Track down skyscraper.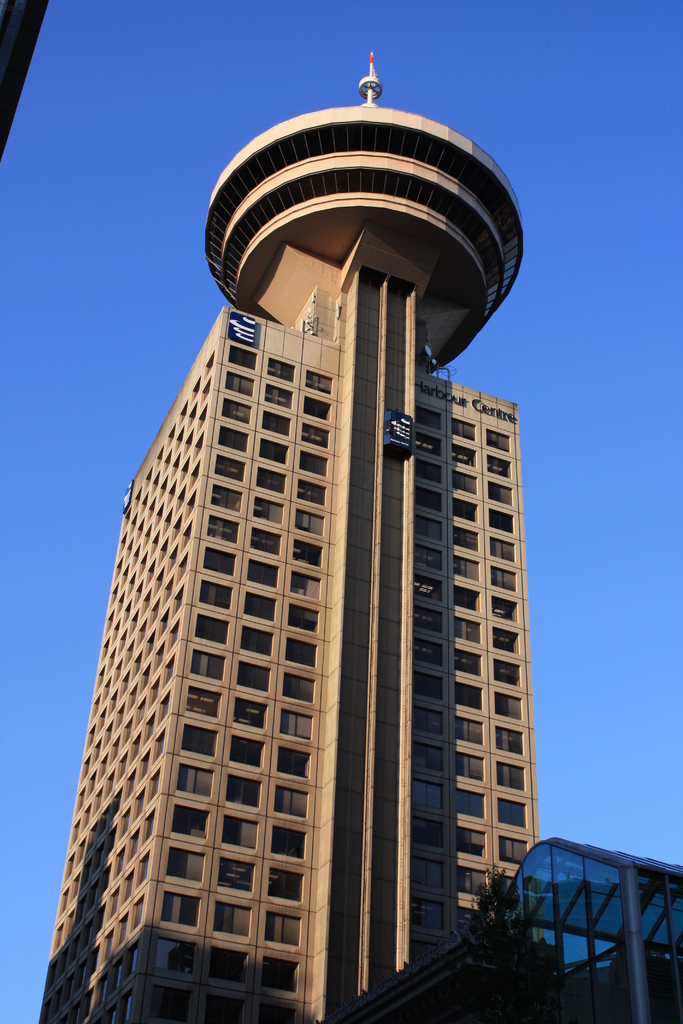
Tracked to detection(0, 5, 54, 163).
